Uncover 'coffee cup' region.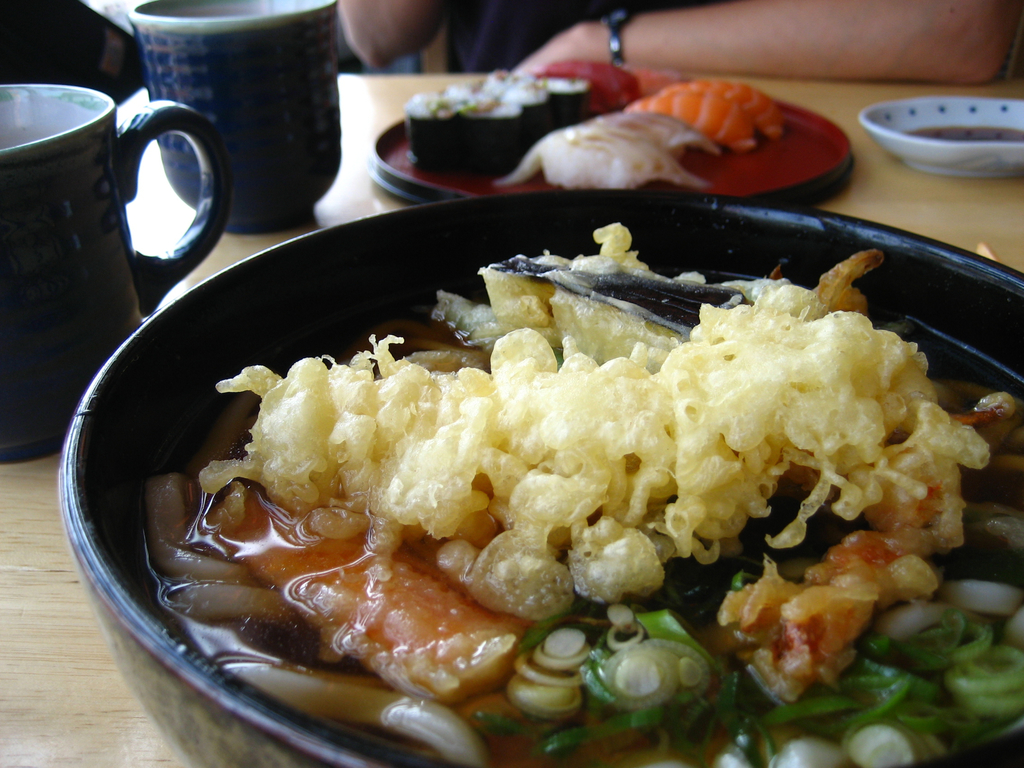
Uncovered: (129,0,342,236).
